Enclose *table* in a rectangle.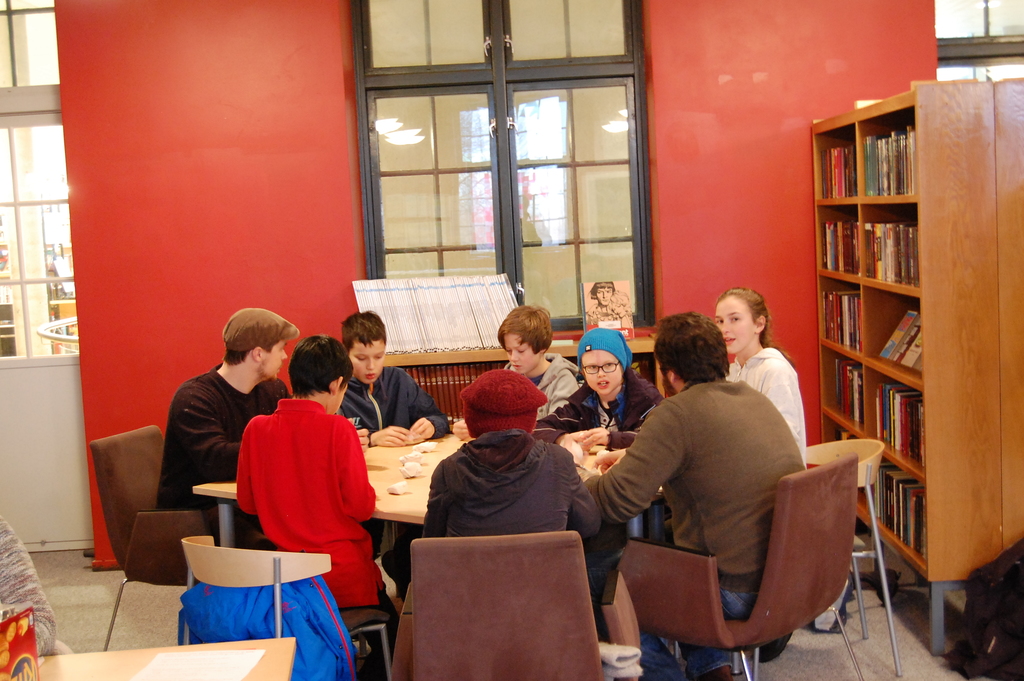
box(193, 427, 630, 521).
